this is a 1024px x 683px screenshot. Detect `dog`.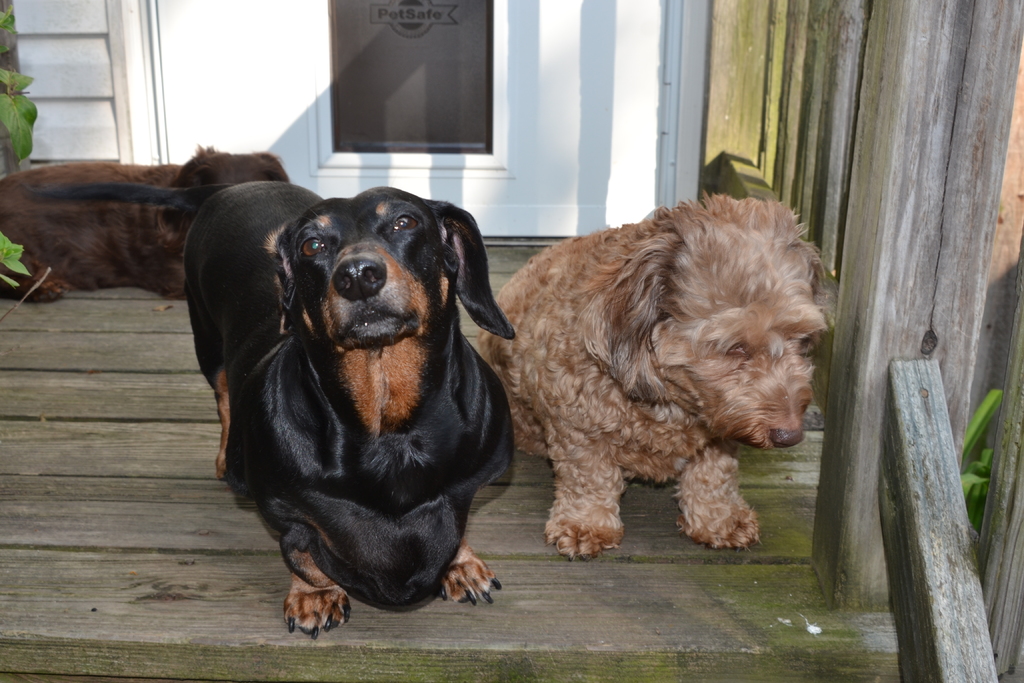
box=[180, 177, 515, 641].
